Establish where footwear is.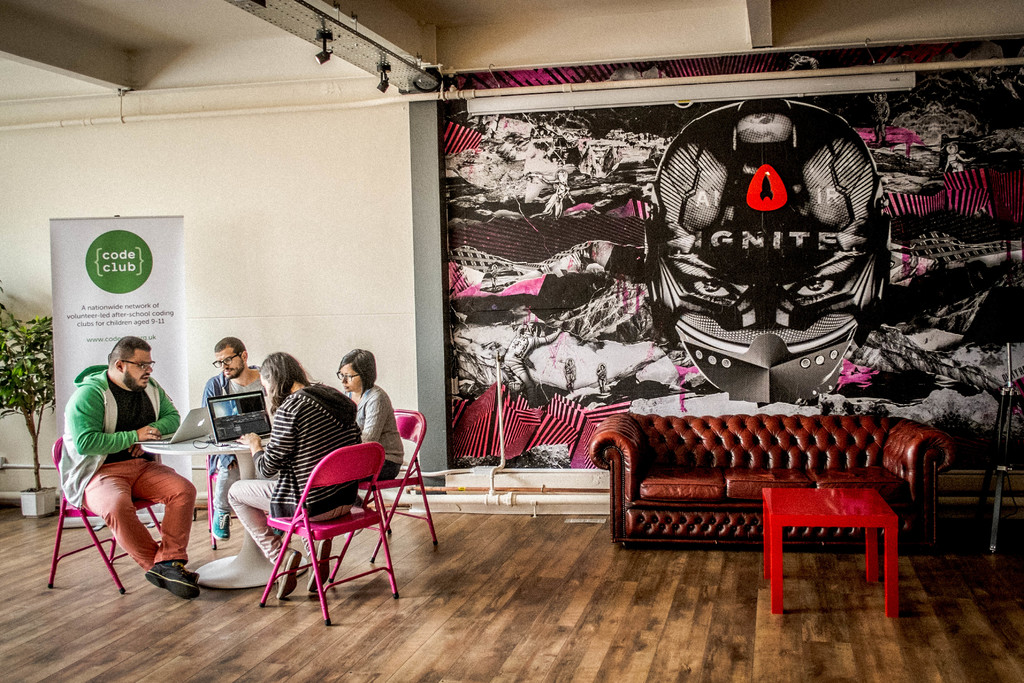
Established at (147, 561, 205, 599).
